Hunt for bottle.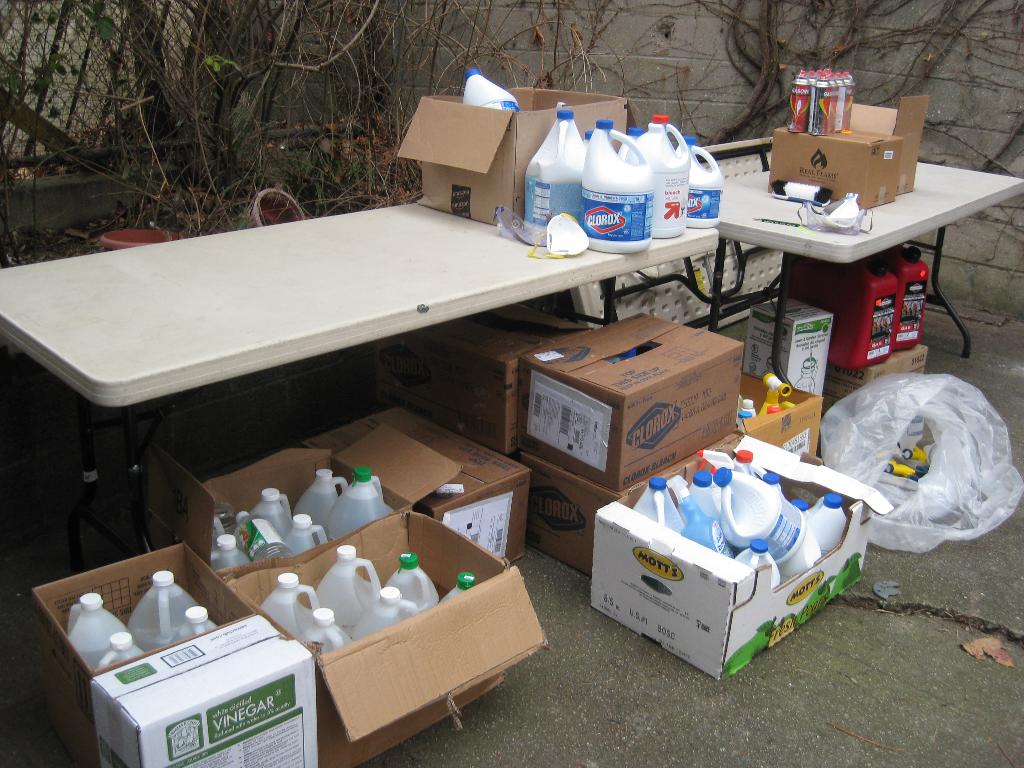
Hunted down at bbox(580, 130, 593, 145).
